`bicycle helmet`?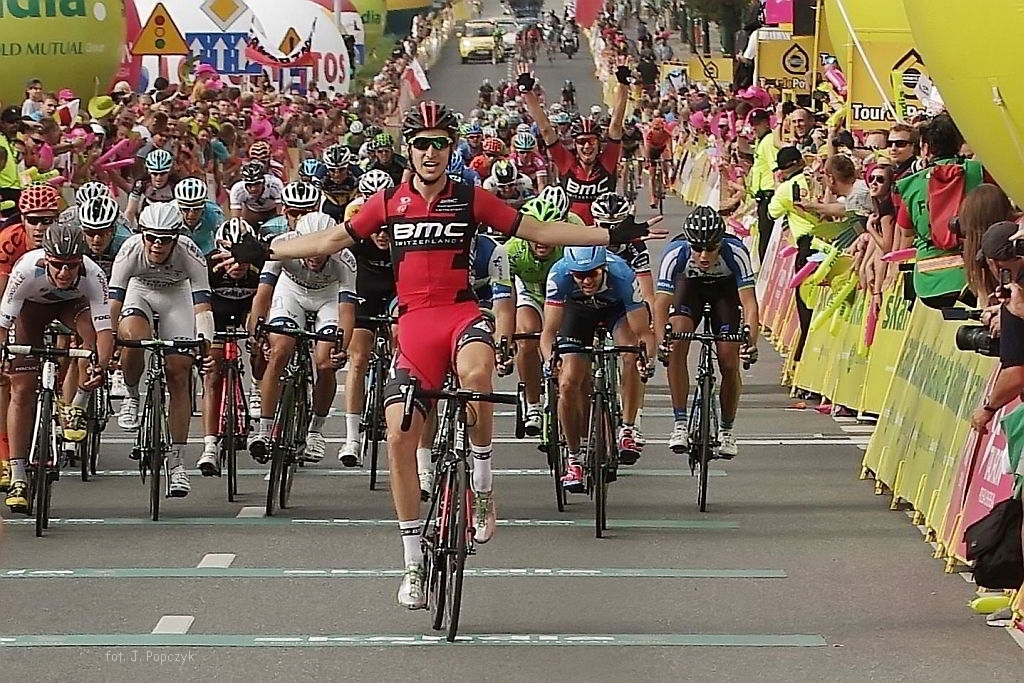
20:178:62:214
